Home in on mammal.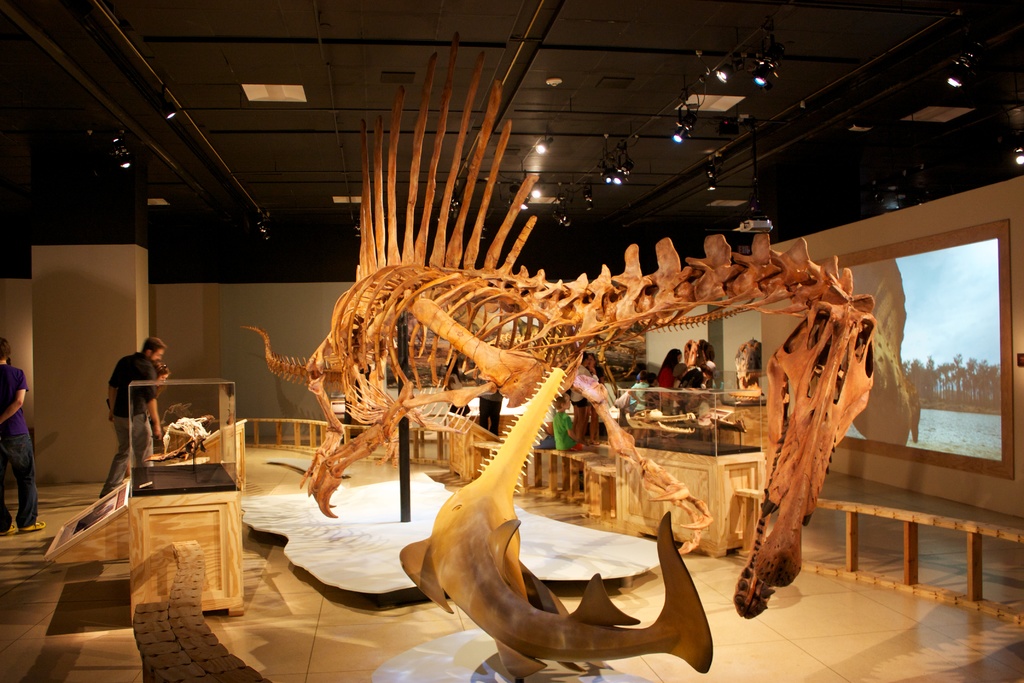
Homed in at Rect(0, 338, 45, 535).
